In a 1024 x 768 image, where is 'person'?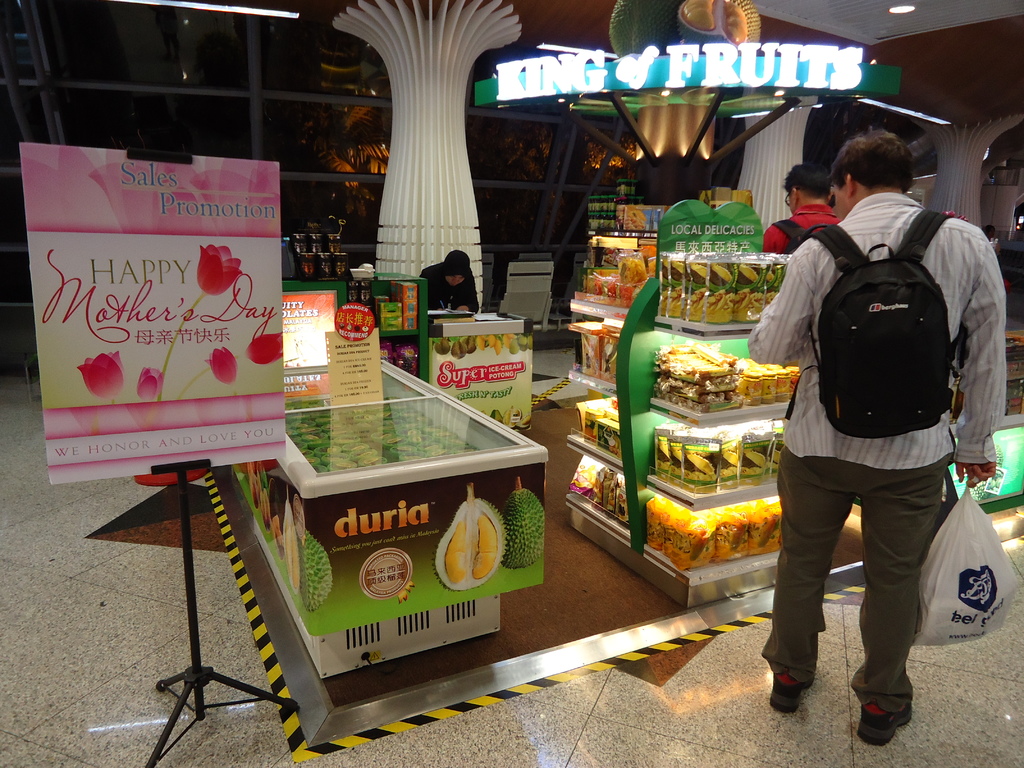
left=429, top=252, right=489, bottom=319.
